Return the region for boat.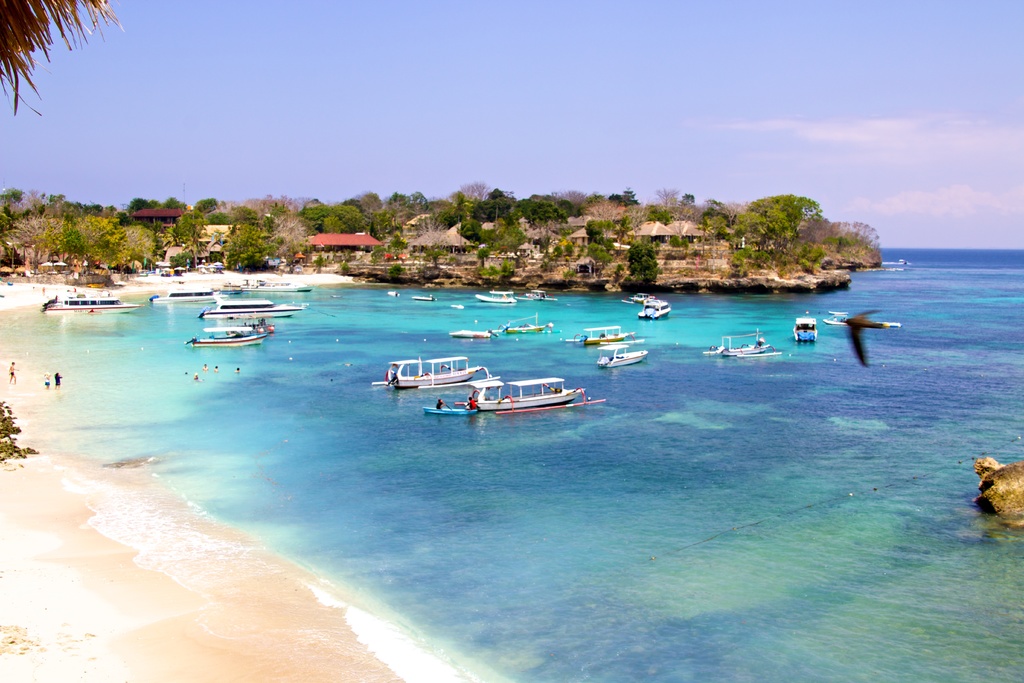
374, 361, 489, 391.
